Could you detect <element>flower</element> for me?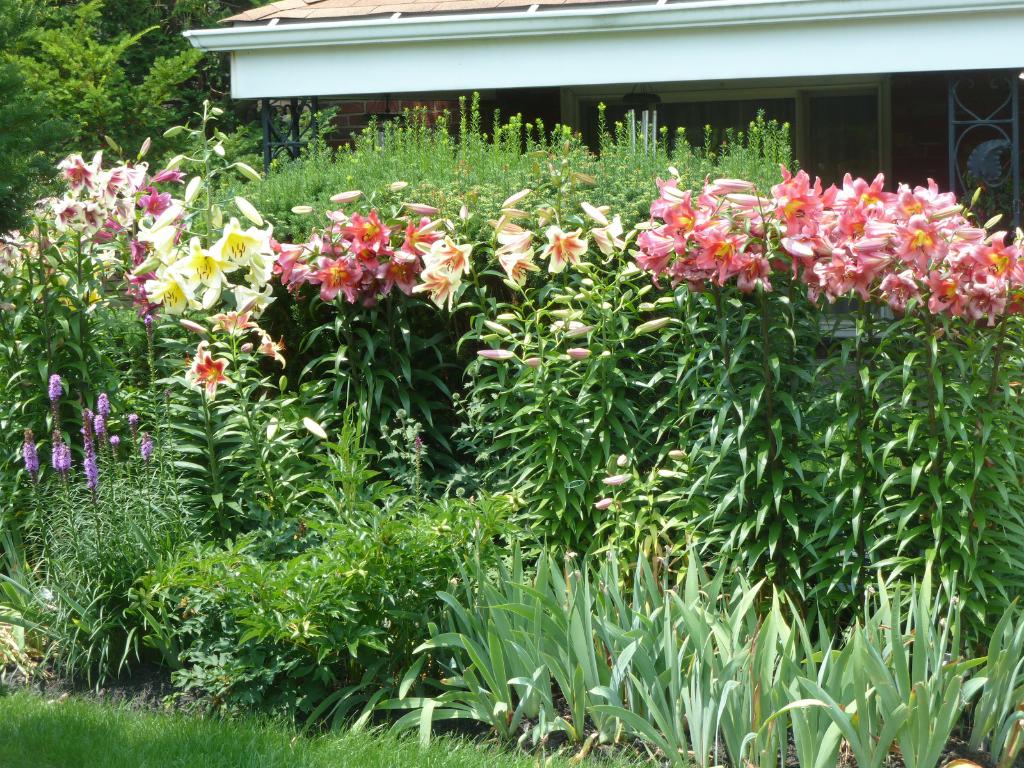
Detection result: [x1=93, y1=404, x2=102, y2=440].
